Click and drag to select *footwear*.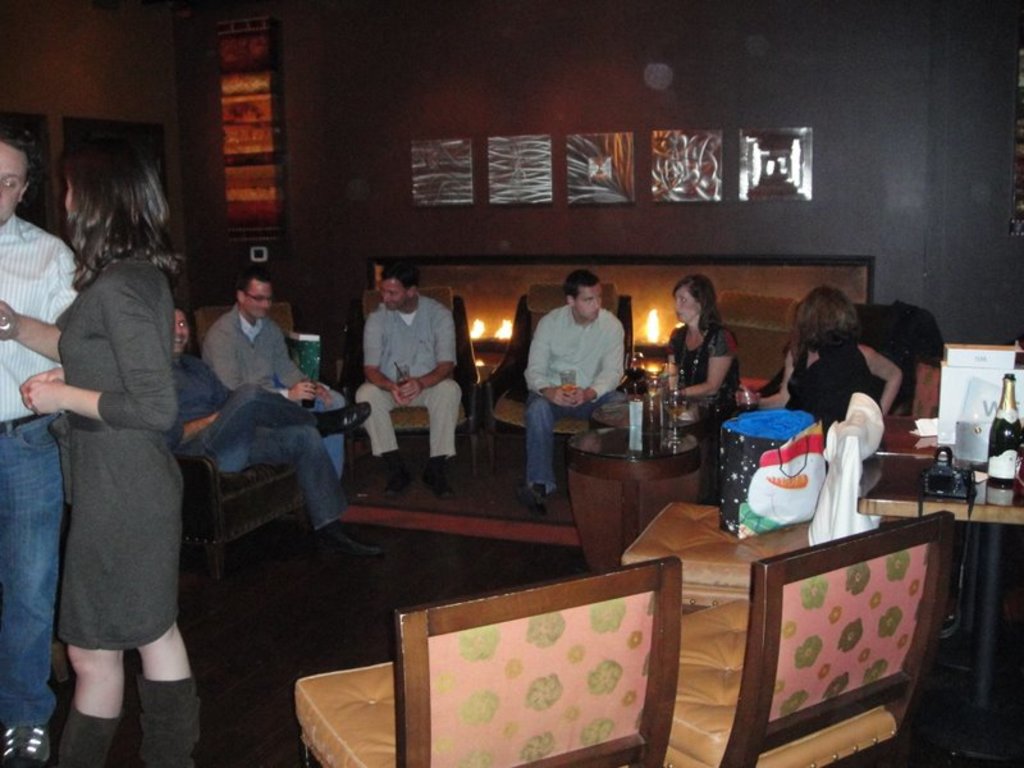
Selection: (513, 484, 550, 517).
